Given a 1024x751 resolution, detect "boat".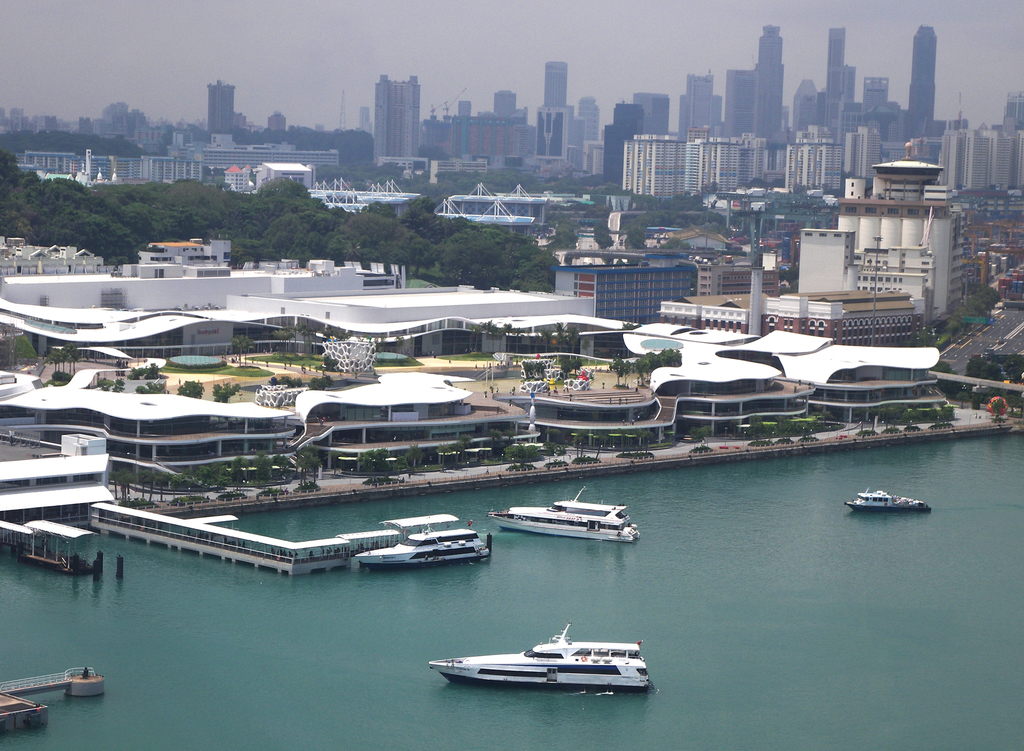
detection(844, 484, 938, 507).
